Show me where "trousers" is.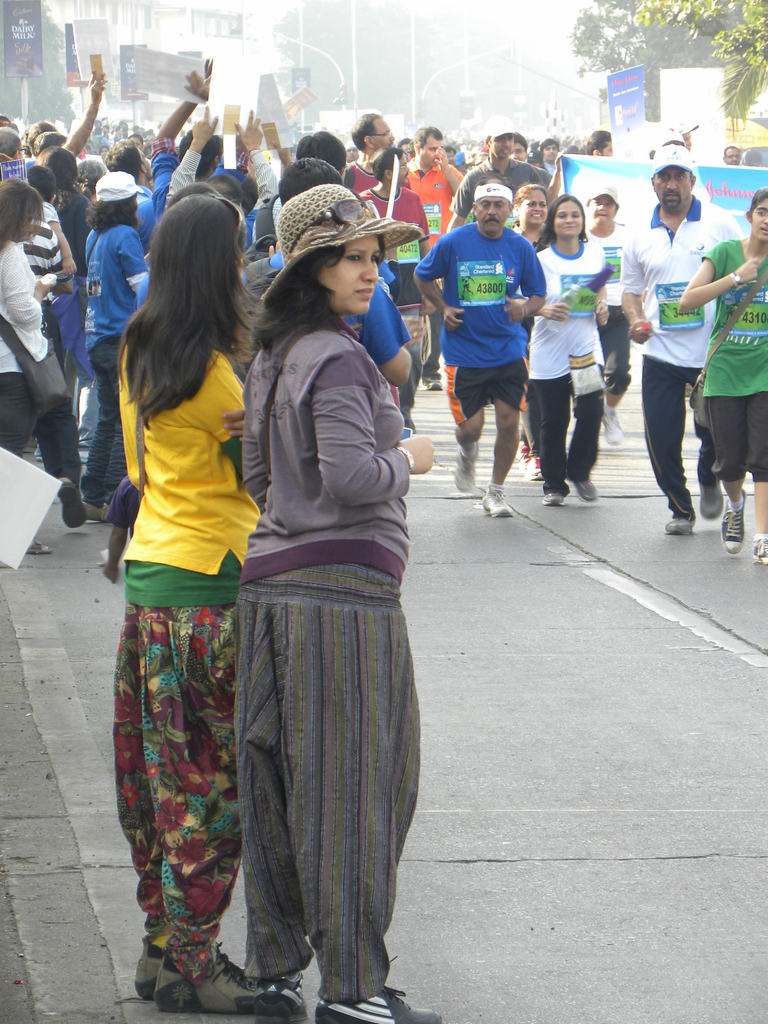
"trousers" is at [x1=636, y1=357, x2=723, y2=518].
